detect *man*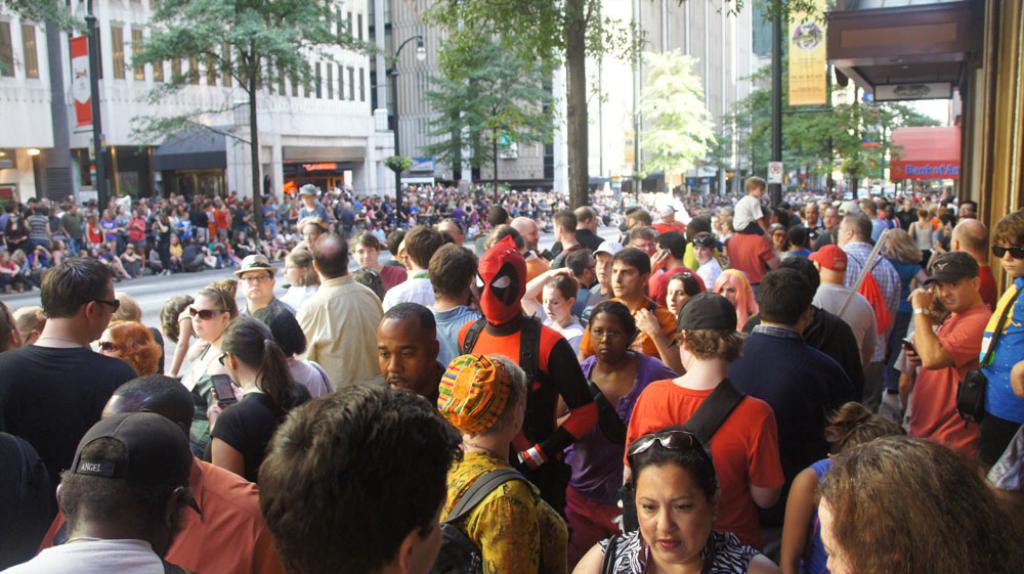
Rect(546, 210, 583, 266)
